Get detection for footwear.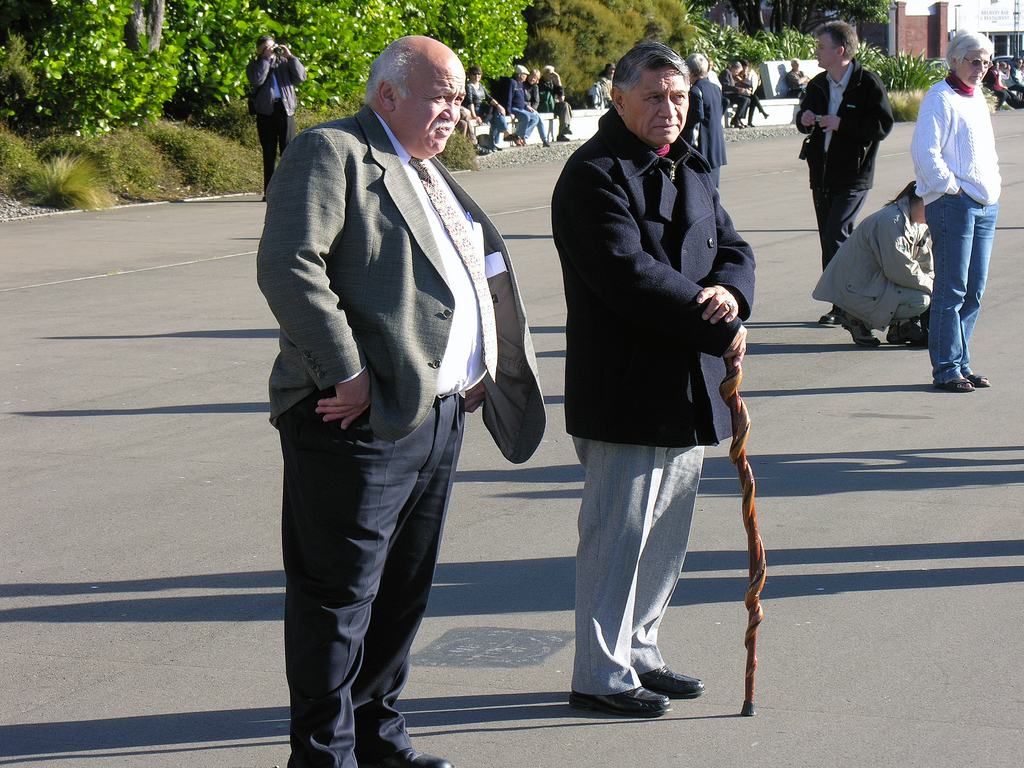
Detection: region(647, 660, 710, 701).
